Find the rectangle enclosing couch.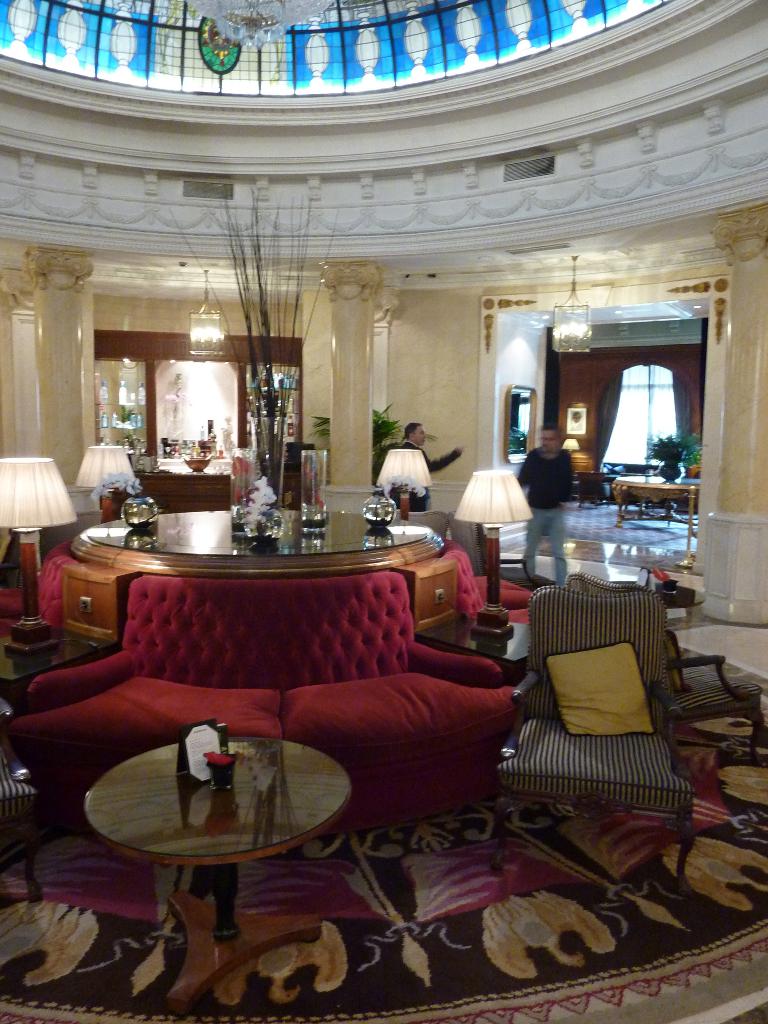
(left=0, top=532, right=522, bottom=858).
